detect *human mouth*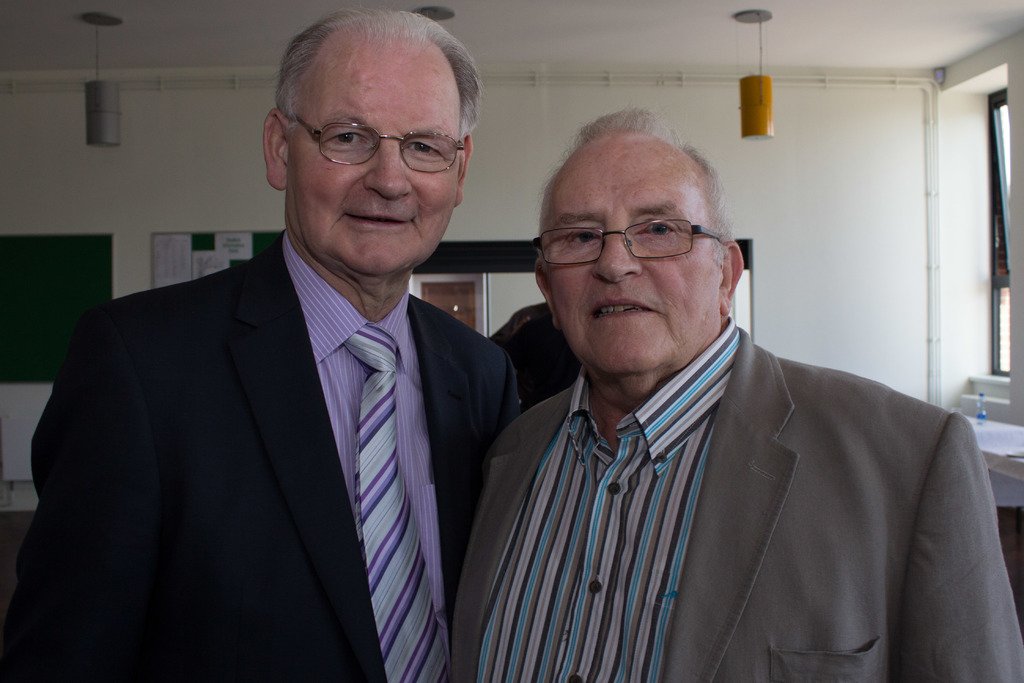
[x1=343, y1=214, x2=415, y2=227]
